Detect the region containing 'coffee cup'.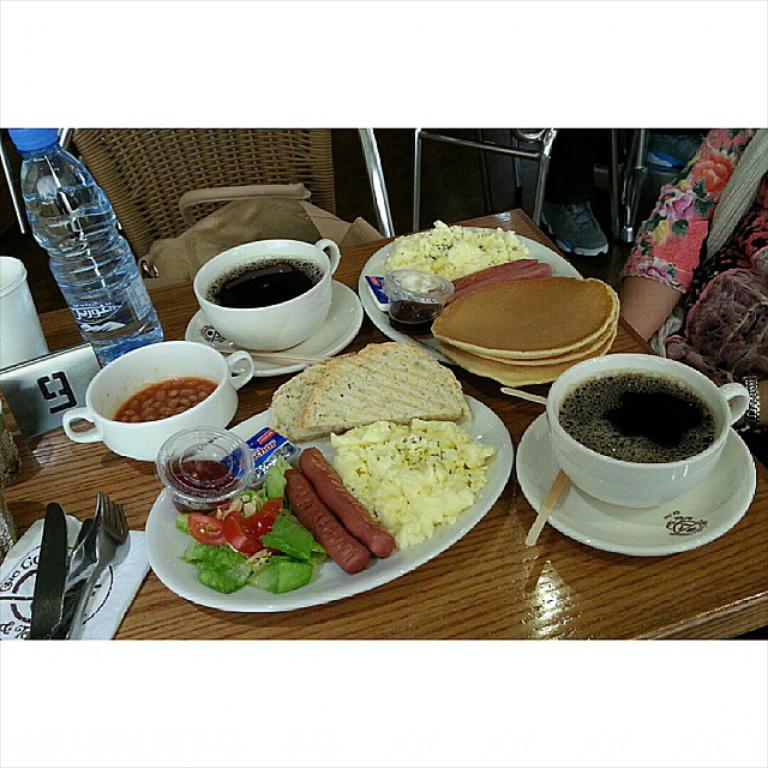
region(192, 236, 343, 355).
